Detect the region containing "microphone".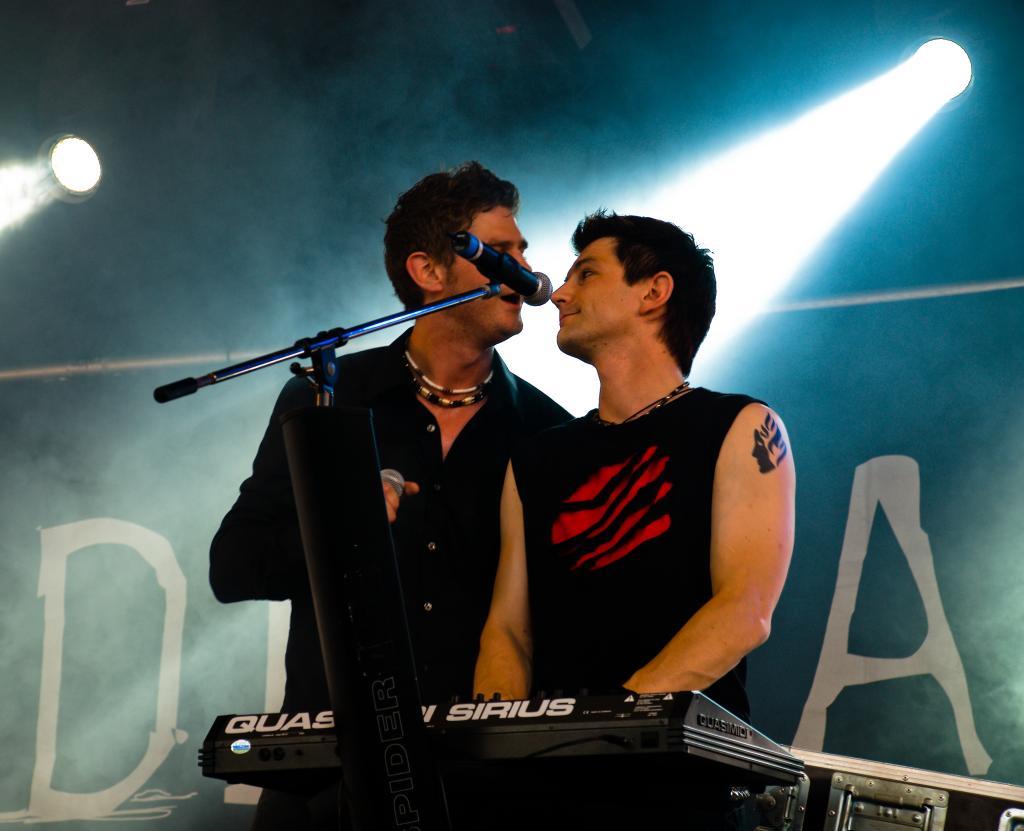
[446,228,558,320].
